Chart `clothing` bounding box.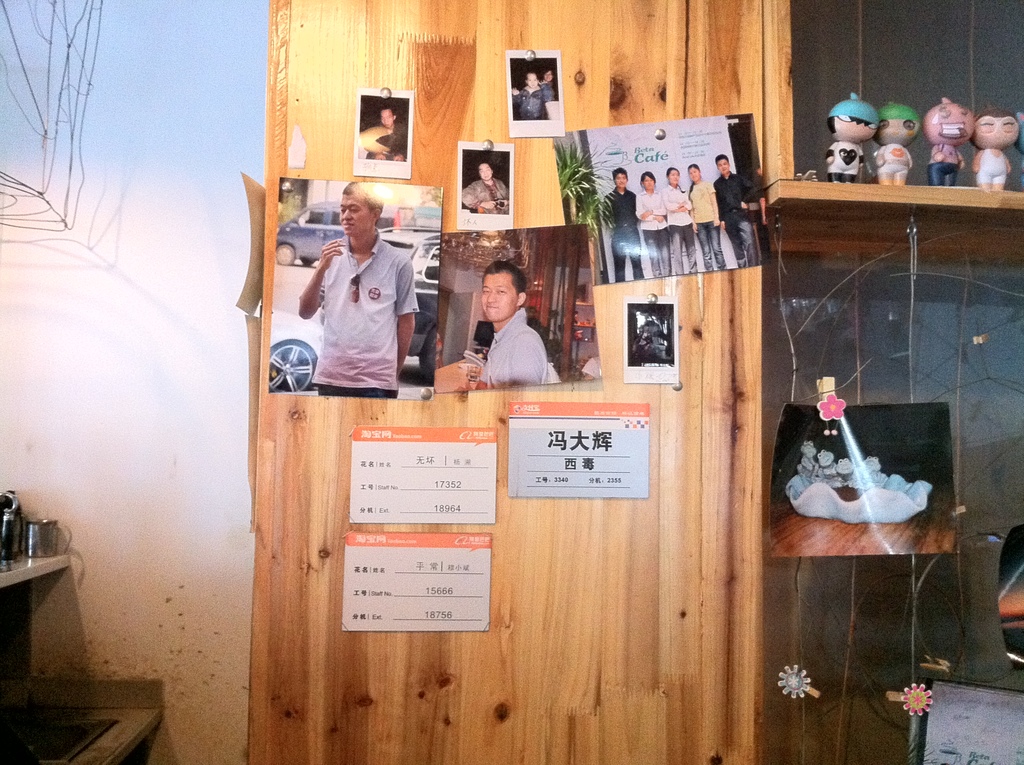
Charted: [633, 187, 671, 284].
